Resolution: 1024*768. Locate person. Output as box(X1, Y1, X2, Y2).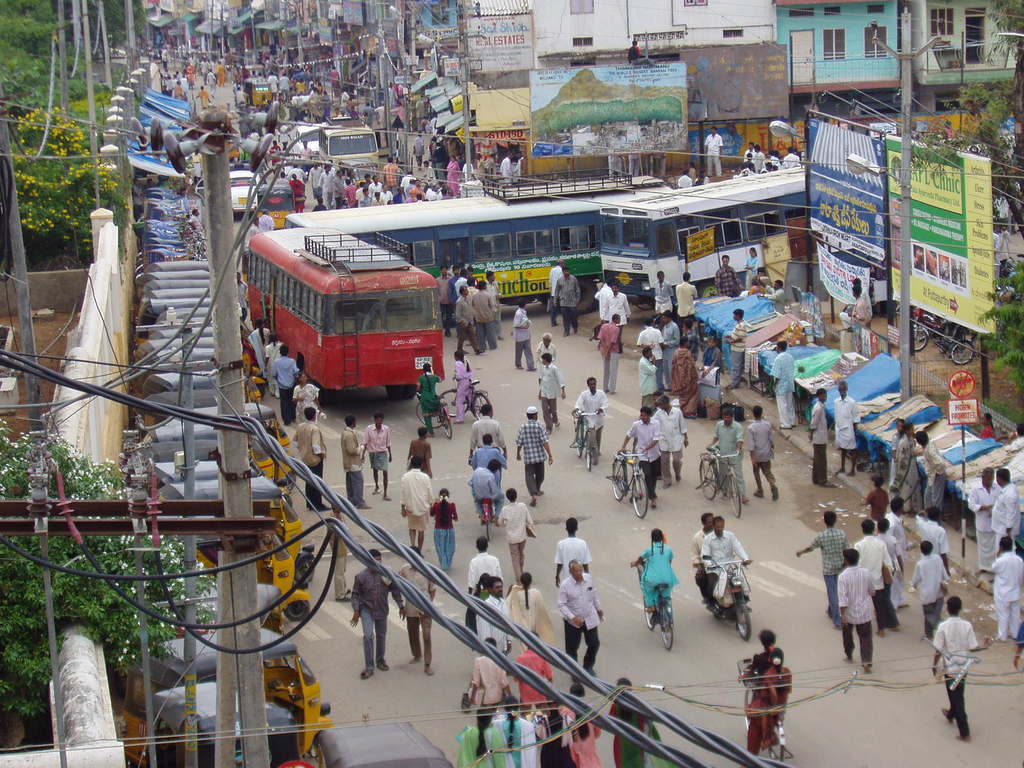
box(918, 503, 953, 577).
